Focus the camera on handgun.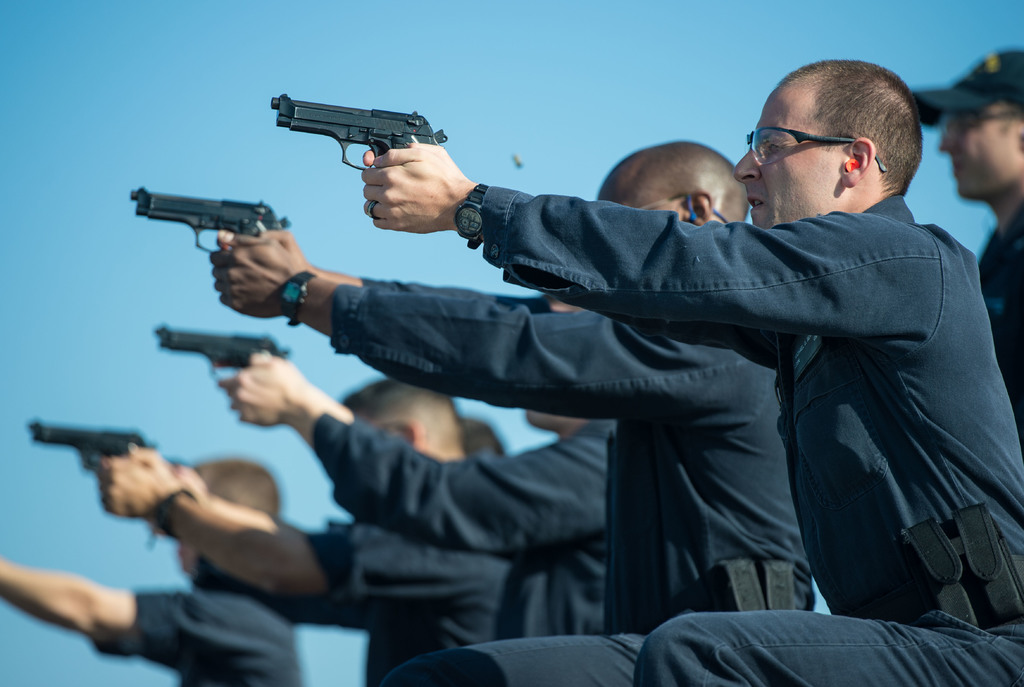
Focus region: x1=152, y1=323, x2=292, y2=381.
